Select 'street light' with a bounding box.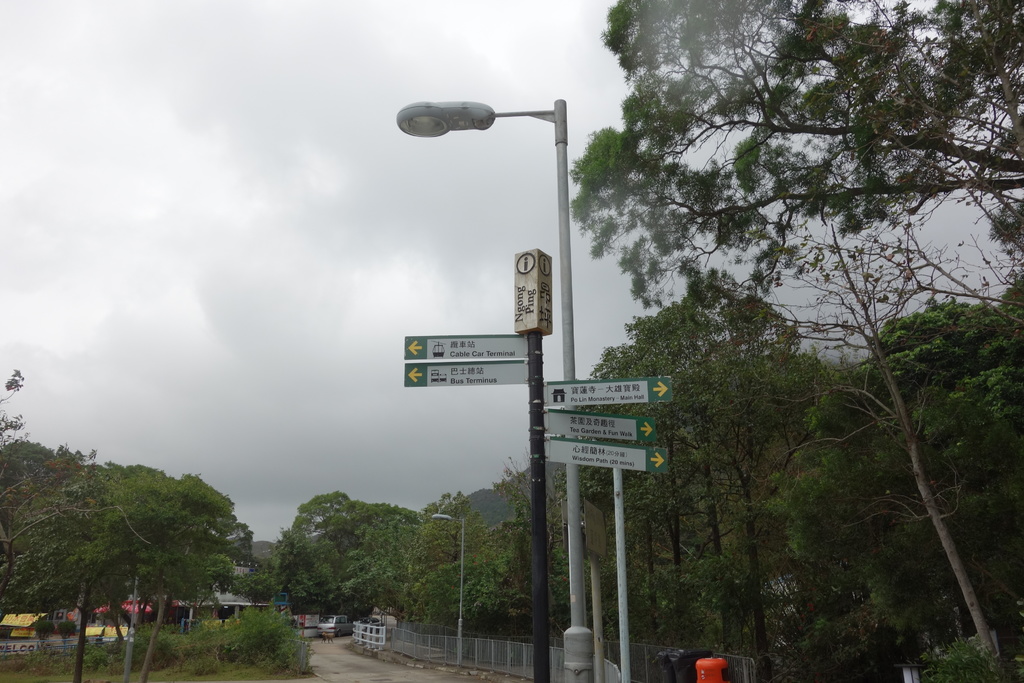
{"x1": 431, "y1": 511, "x2": 470, "y2": 666}.
